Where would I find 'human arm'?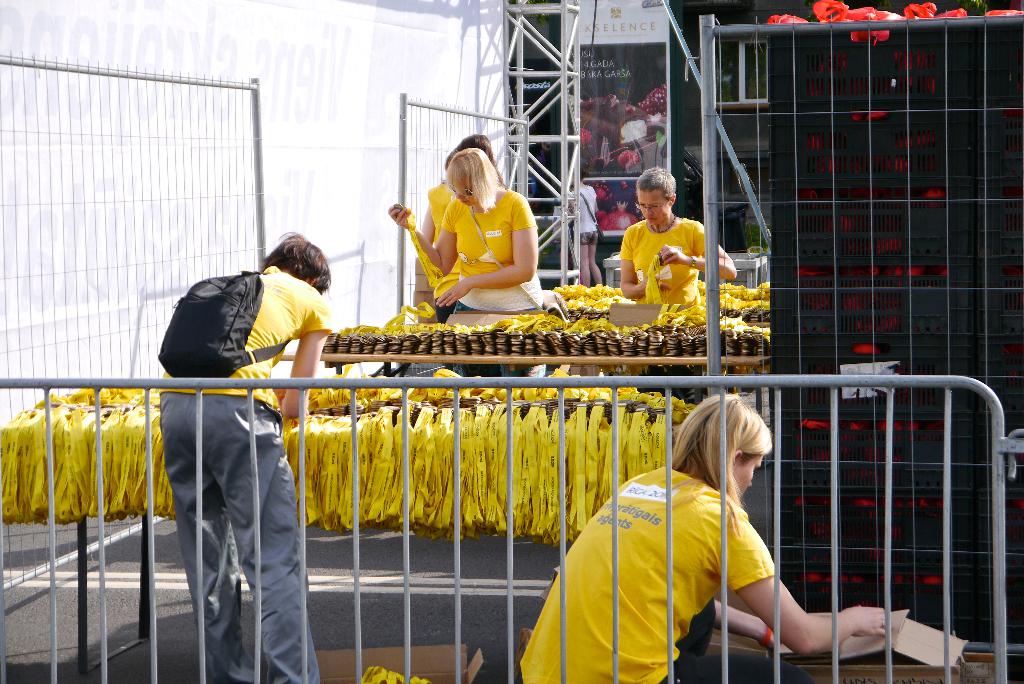
At <bbox>385, 200, 461, 279</bbox>.
